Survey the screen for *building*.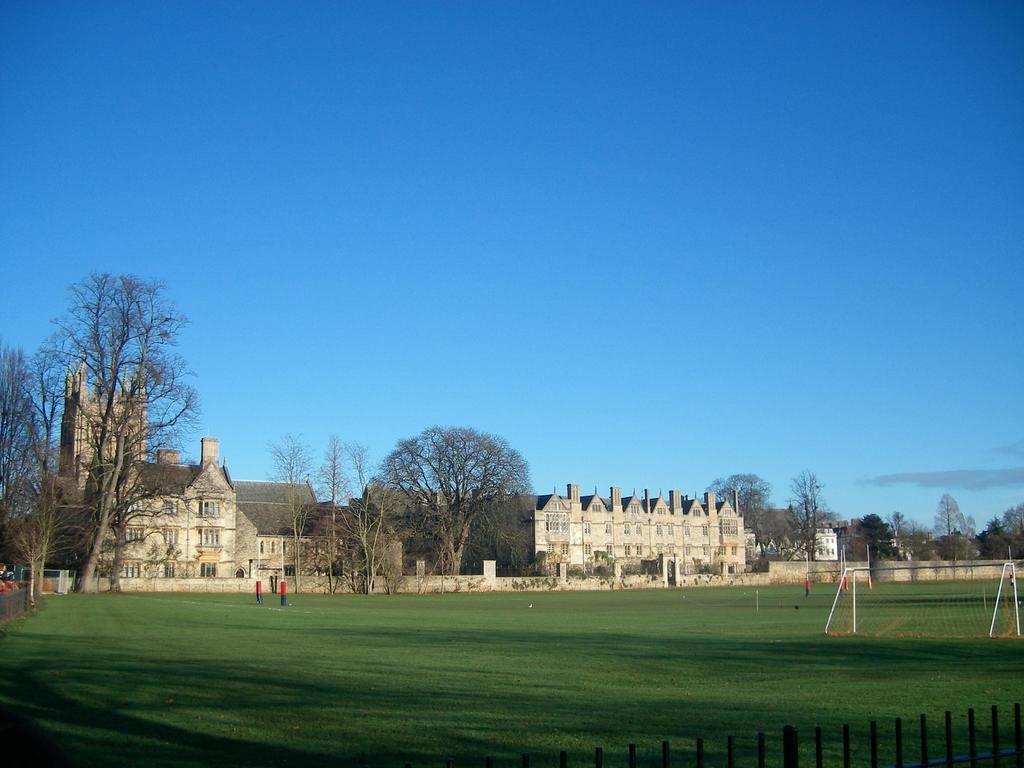
Survey found: pyautogui.locateOnScreen(1, 346, 771, 596).
